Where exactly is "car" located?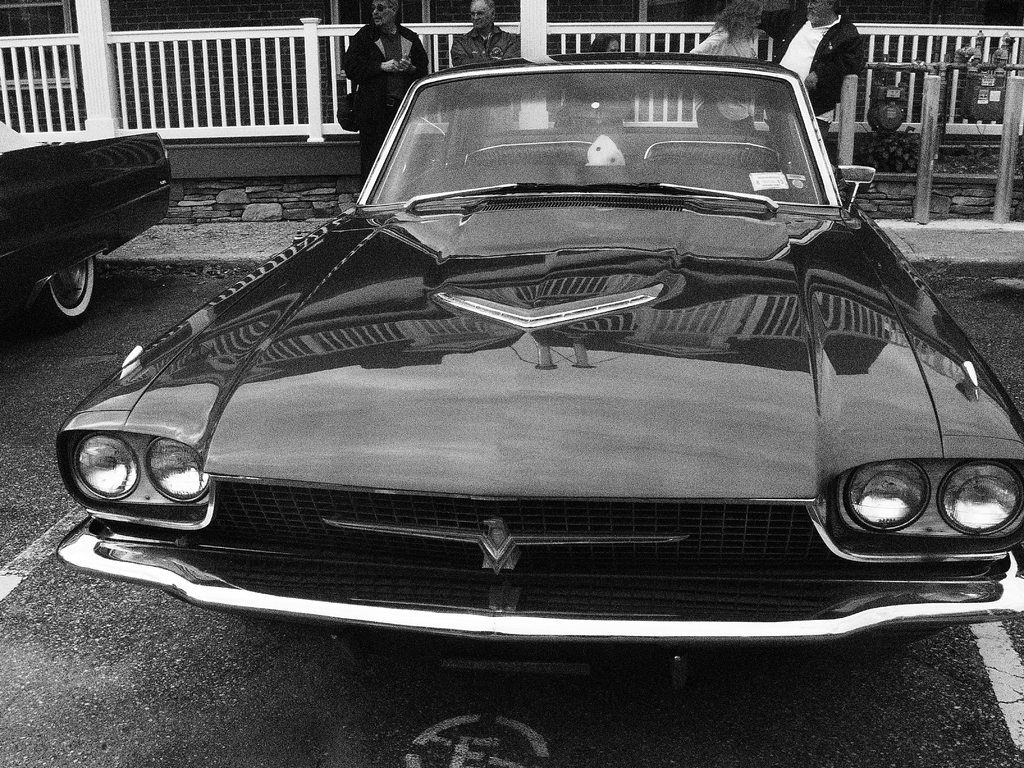
Its bounding box is x1=0, y1=119, x2=172, y2=330.
